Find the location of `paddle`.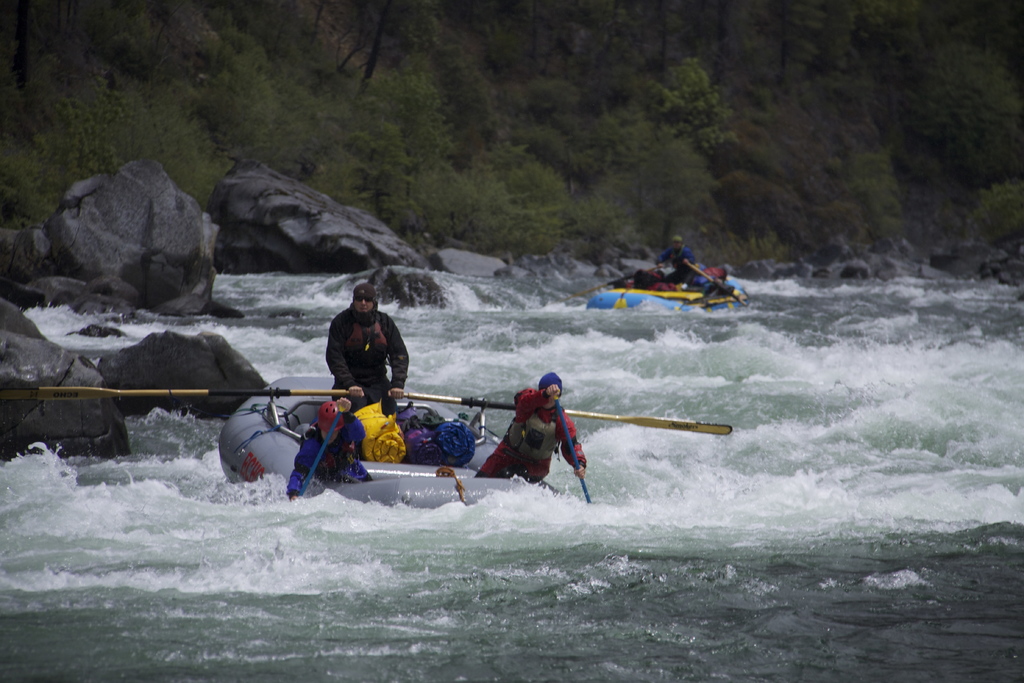
Location: box=[410, 398, 735, 440].
